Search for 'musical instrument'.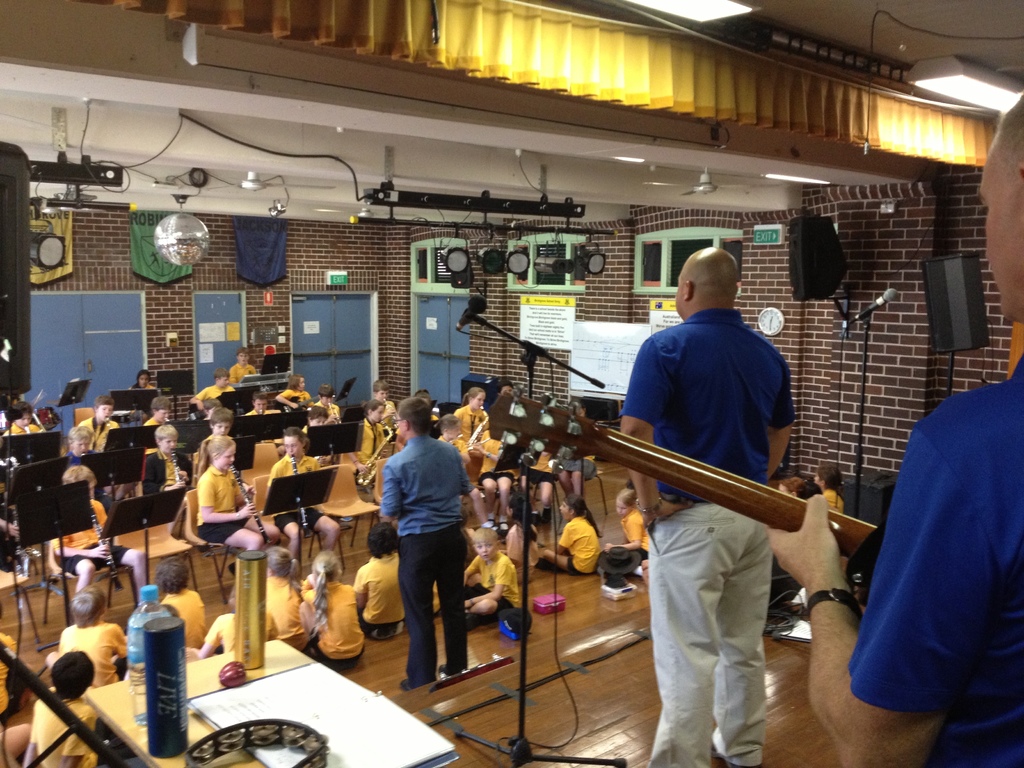
Found at crop(77, 449, 86, 462).
